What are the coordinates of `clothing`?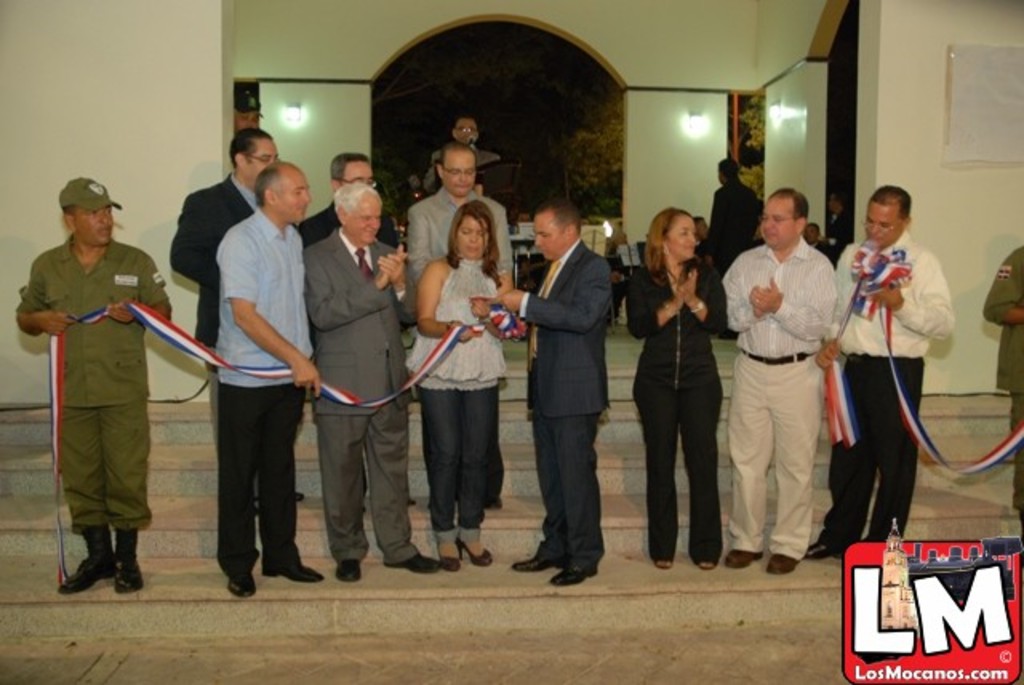
294,194,403,253.
